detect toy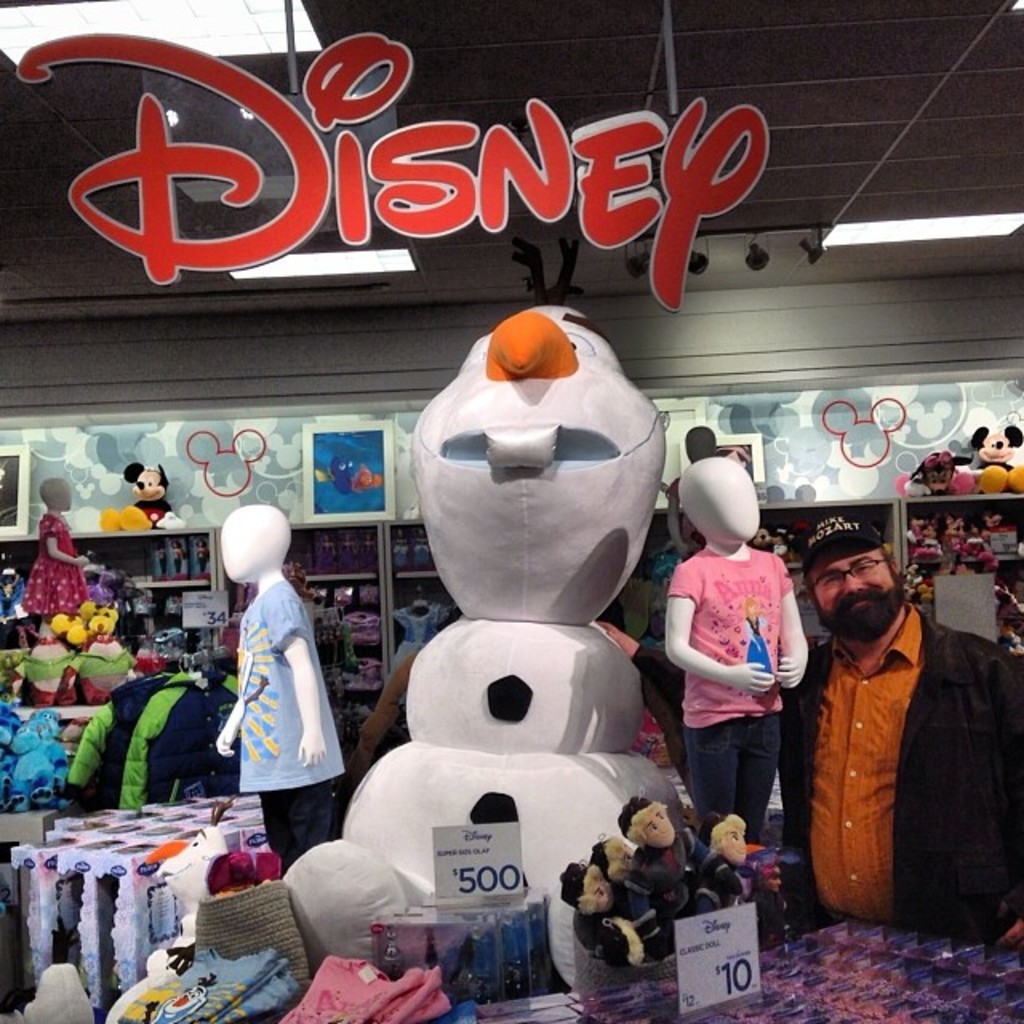
region(901, 565, 920, 602)
